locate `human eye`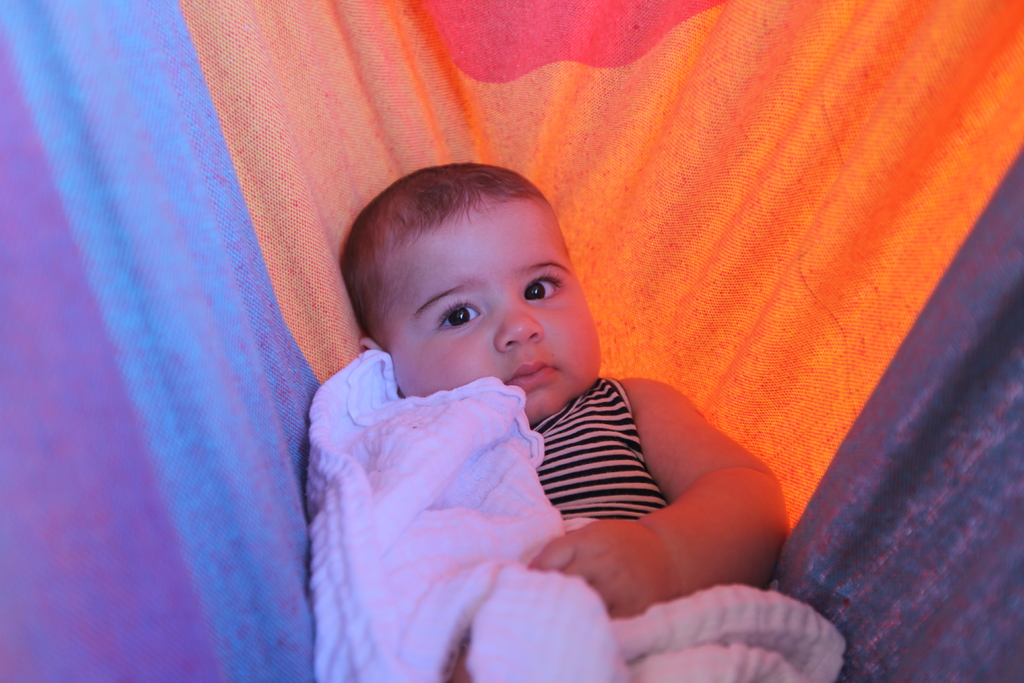
(432,297,488,334)
